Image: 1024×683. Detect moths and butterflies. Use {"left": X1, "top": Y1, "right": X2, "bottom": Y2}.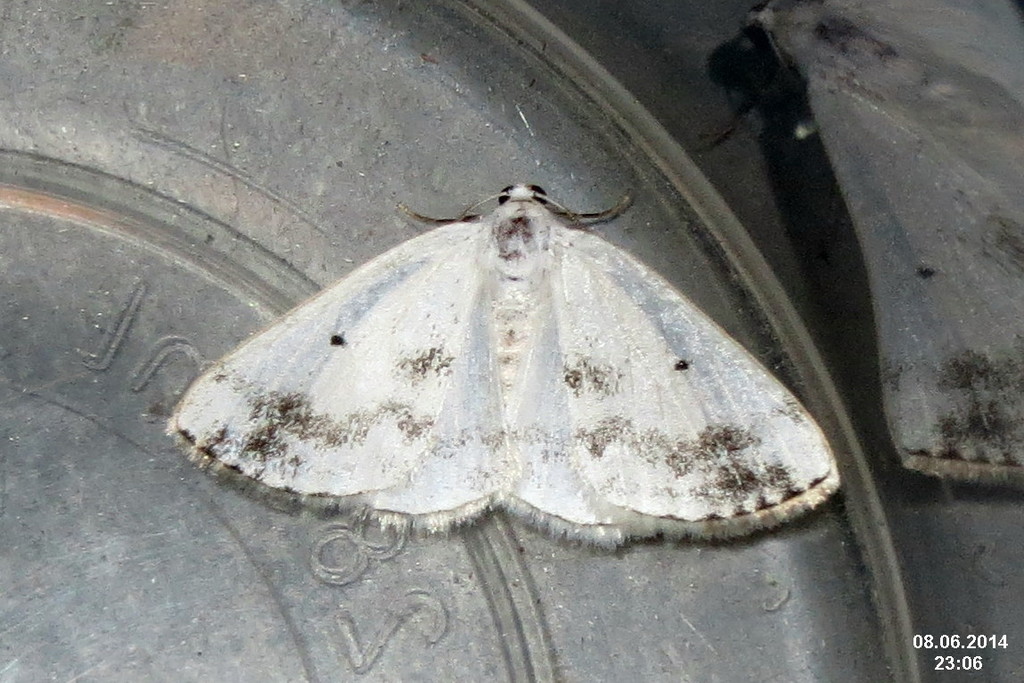
{"left": 701, "top": 0, "right": 1023, "bottom": 486}.
